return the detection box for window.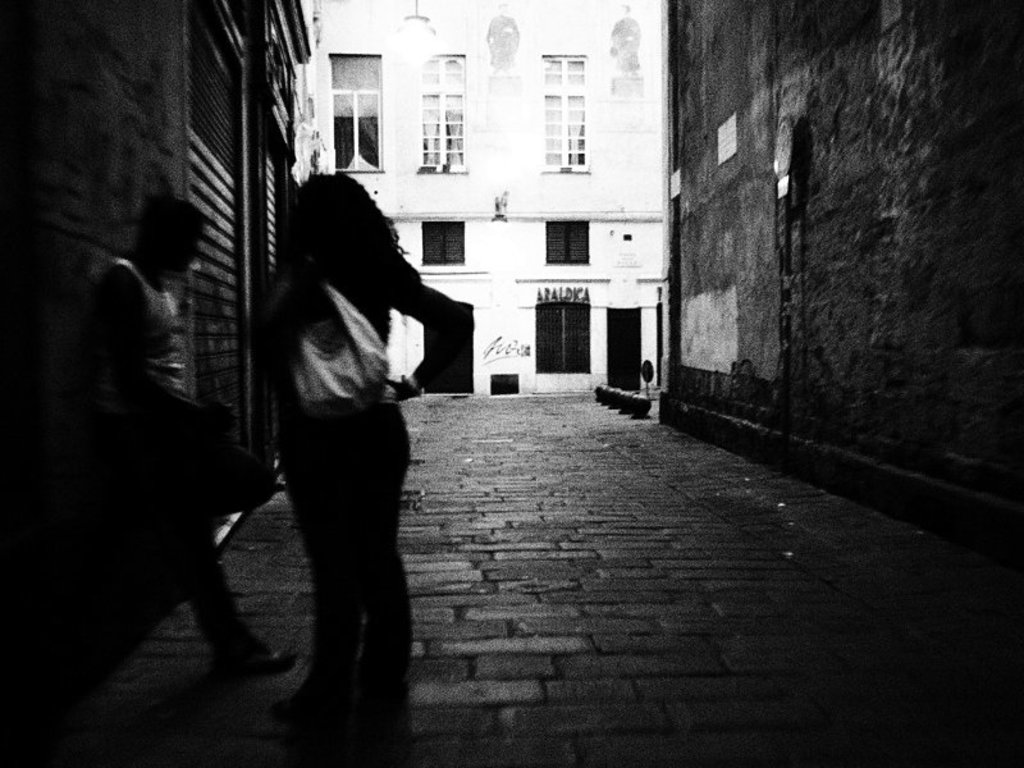
detection(541, 61, 590, 170).
